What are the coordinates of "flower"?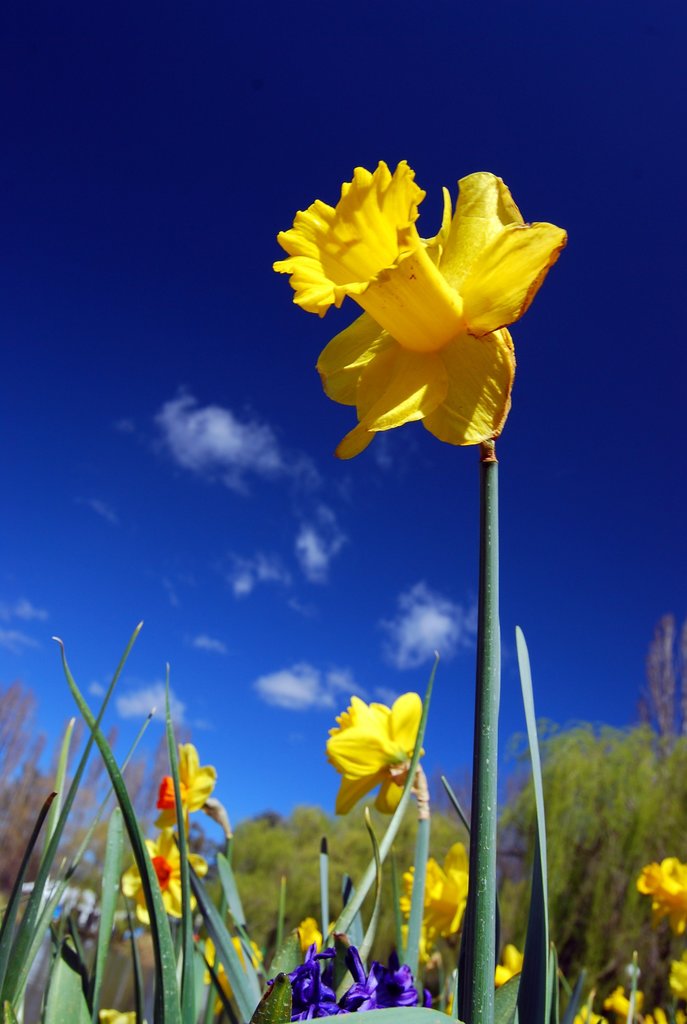
280/150/562/461.
